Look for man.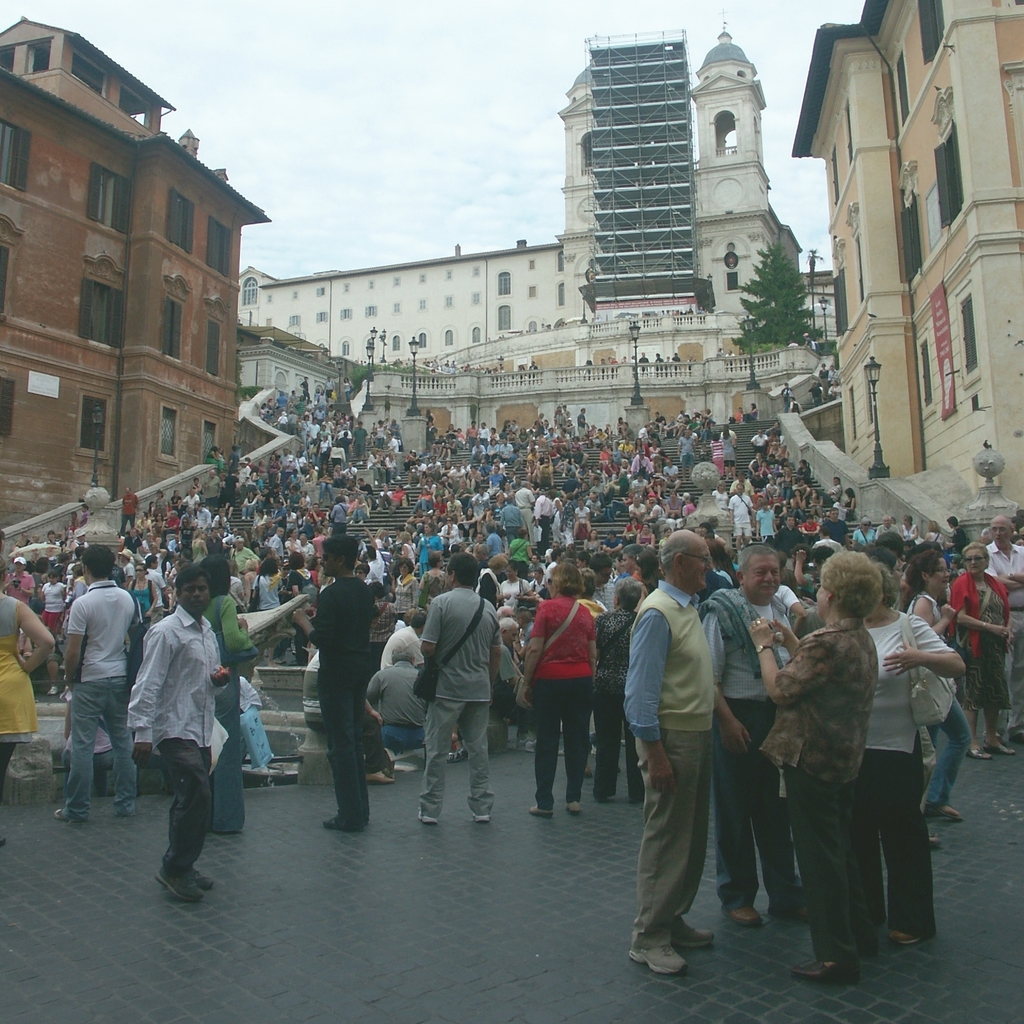
Found: bbox=(818, 475, 840, 502).
